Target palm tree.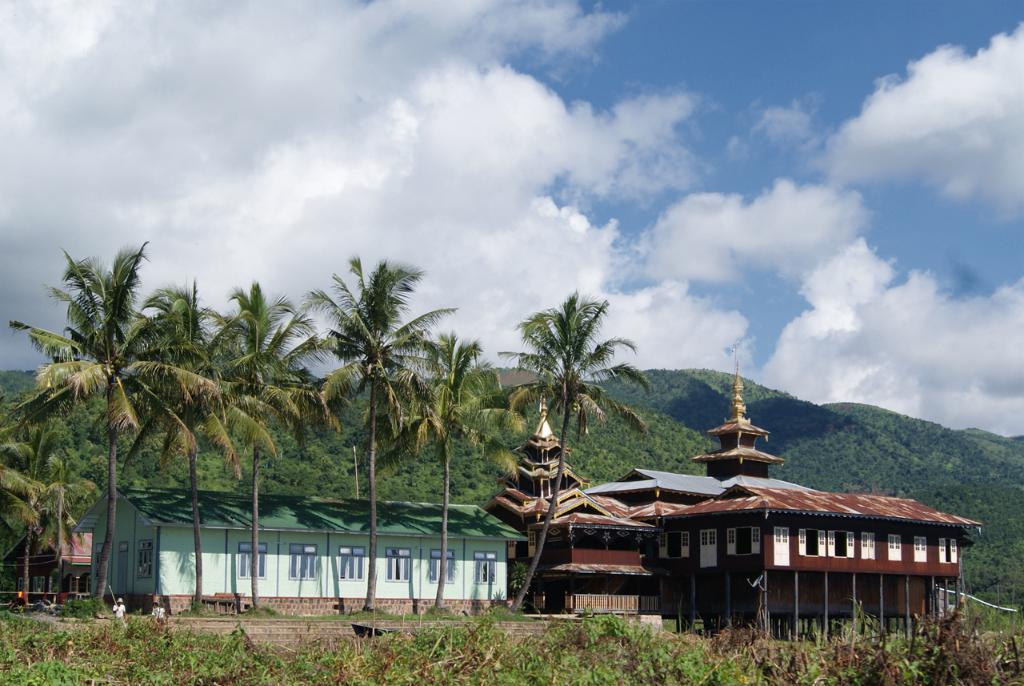
Target region: bbox=(212, 289, 336, 610).
